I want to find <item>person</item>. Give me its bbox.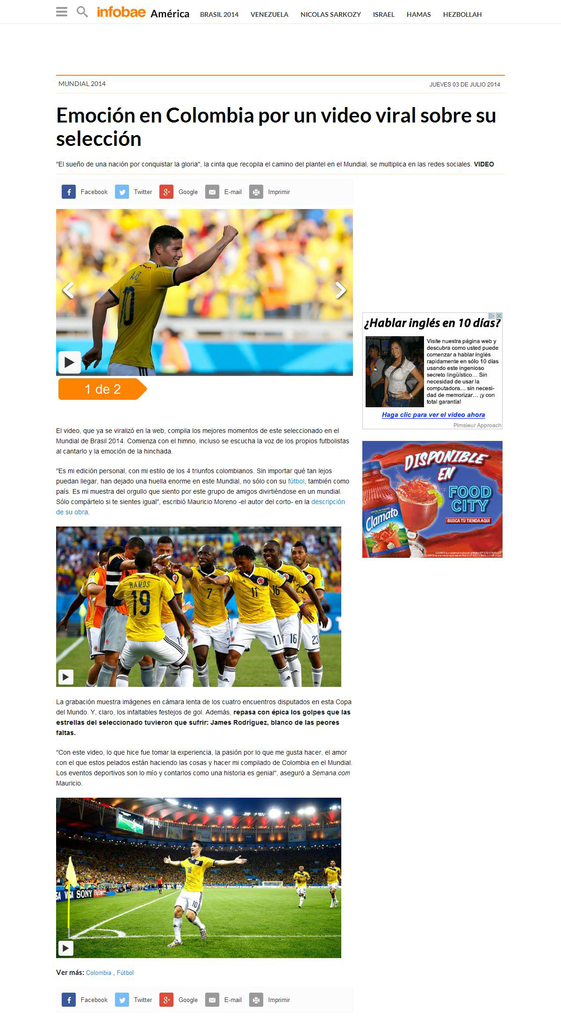
(321, 855, 340, 909).
